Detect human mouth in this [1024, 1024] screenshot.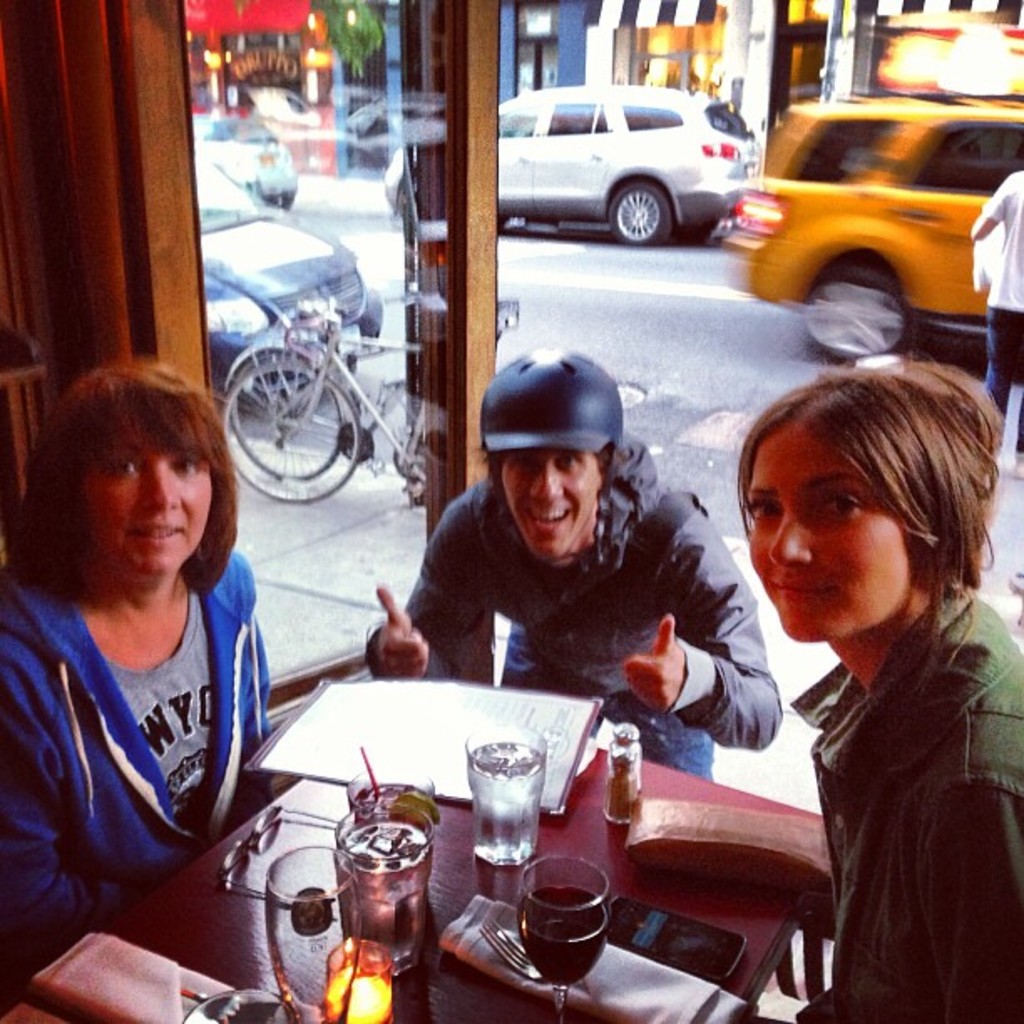
Detection: bbox=[771, 577, 848, 606].
